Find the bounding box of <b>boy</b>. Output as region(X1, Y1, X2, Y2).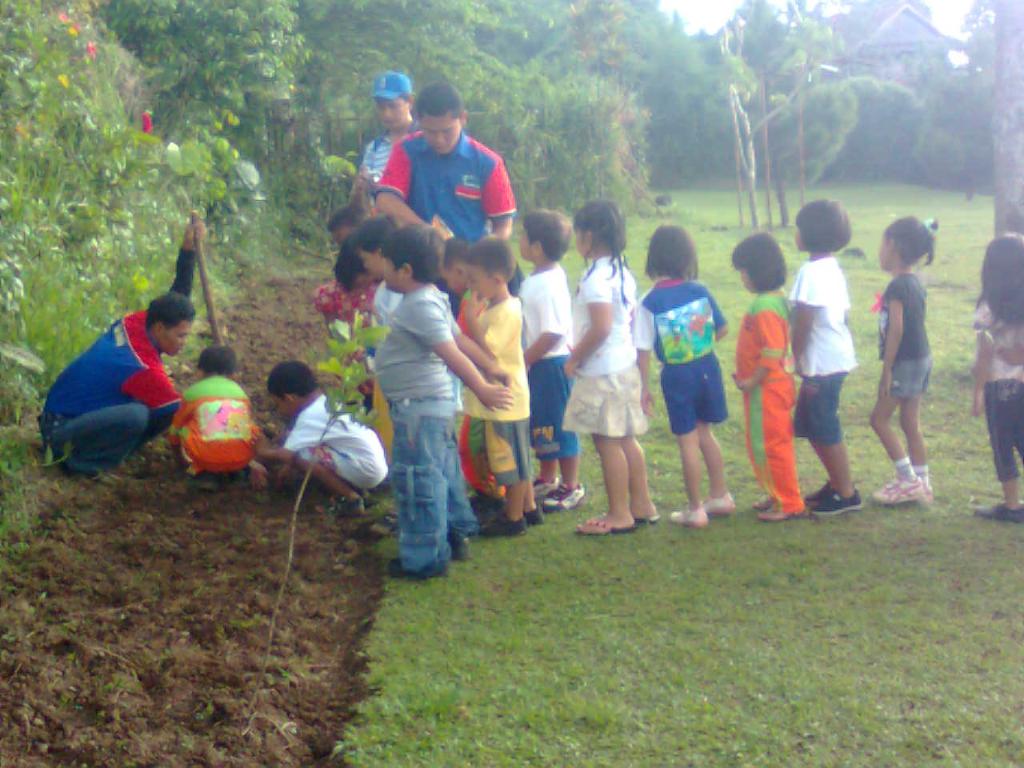
region(465, 235, 545, 534).
